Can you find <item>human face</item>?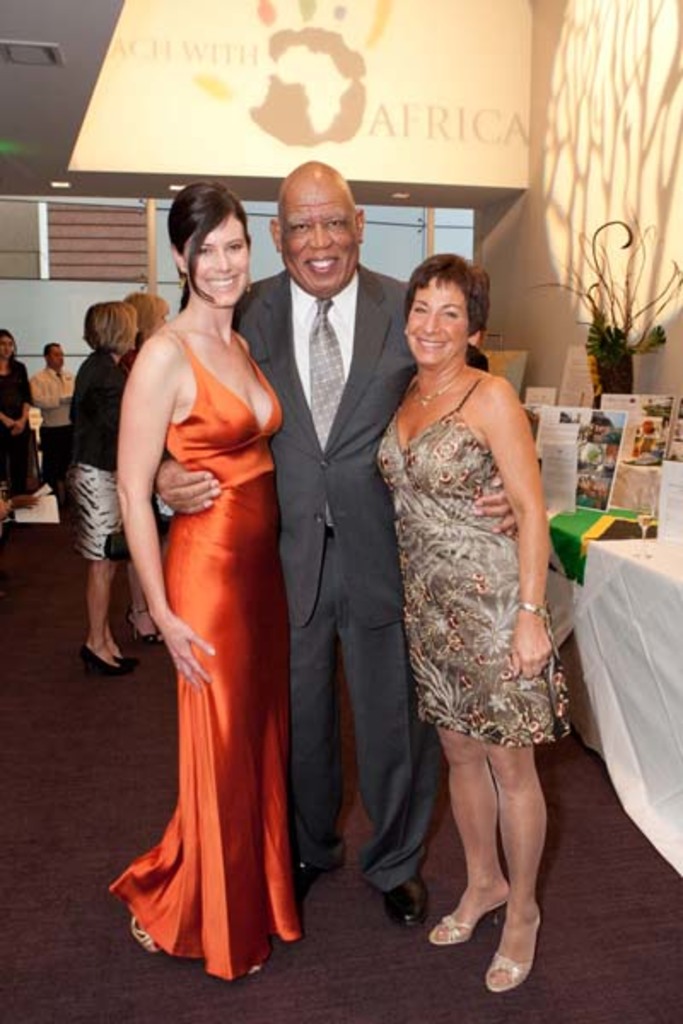
Yes, bounding box: bbox=[190, 218, 251, 311].
